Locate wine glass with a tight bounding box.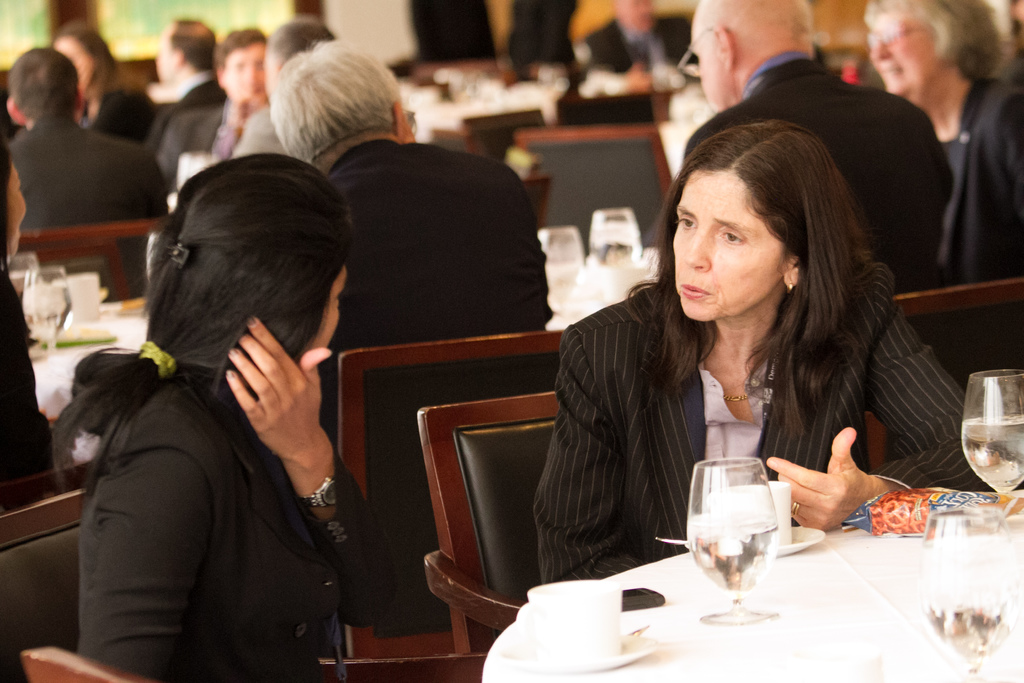
crop(962, 369, 1023, 516).
